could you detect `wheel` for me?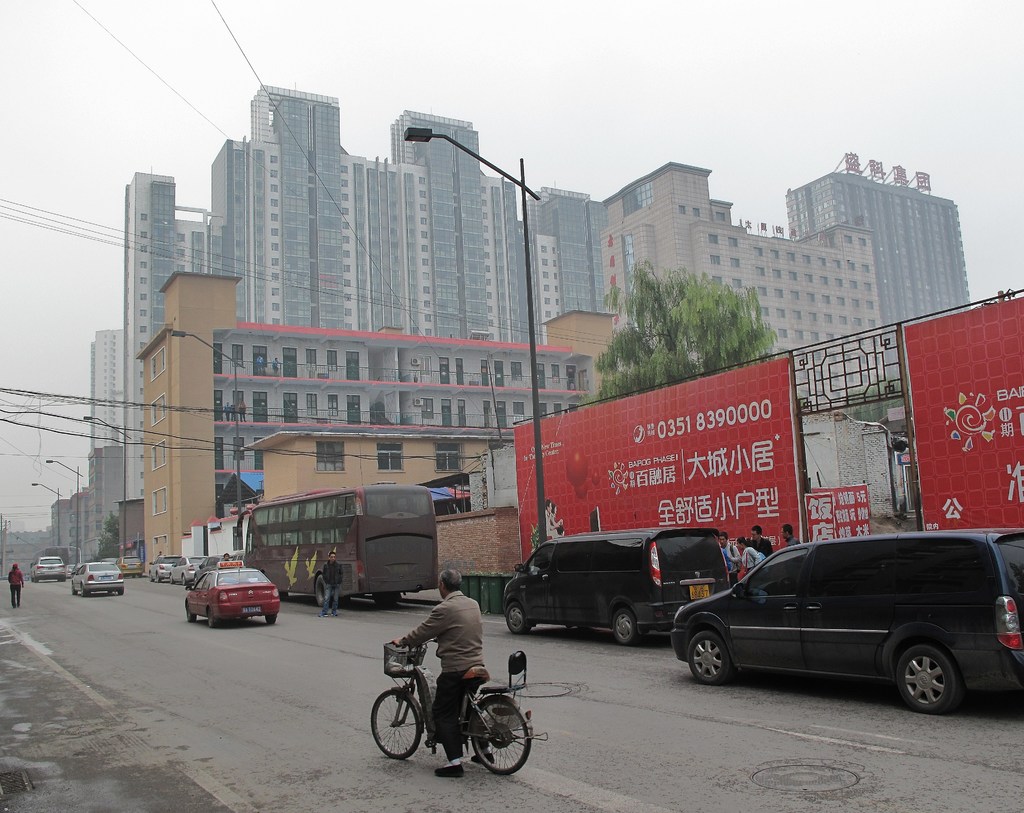
Detection result: (x1=506, y1=603, x2=528, y2=635).
